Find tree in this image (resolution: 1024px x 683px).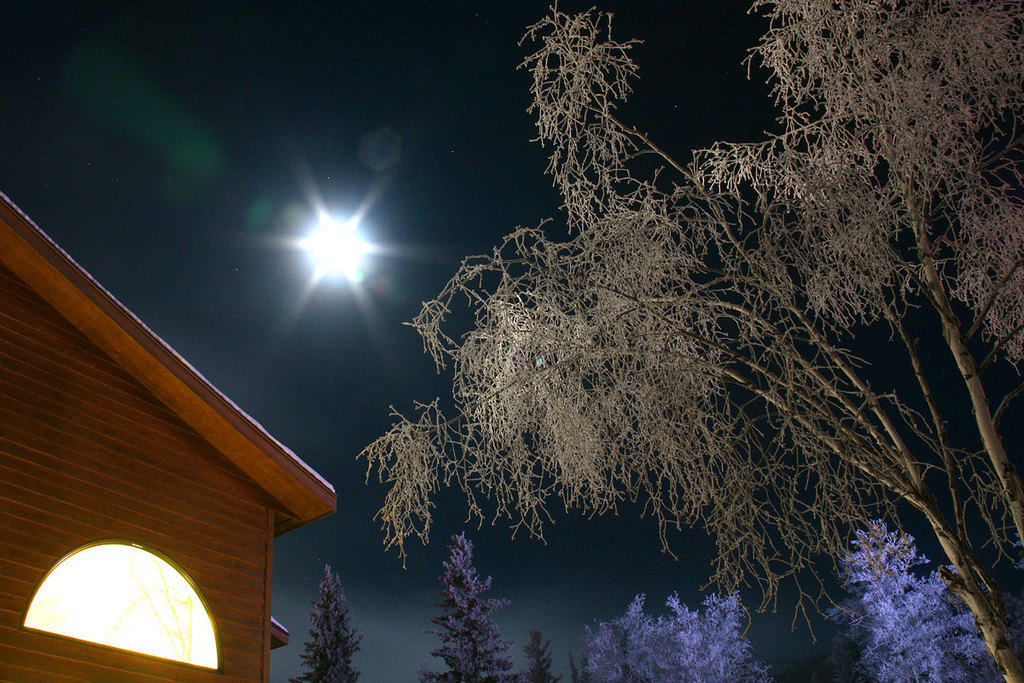
826/516/1005/682.
